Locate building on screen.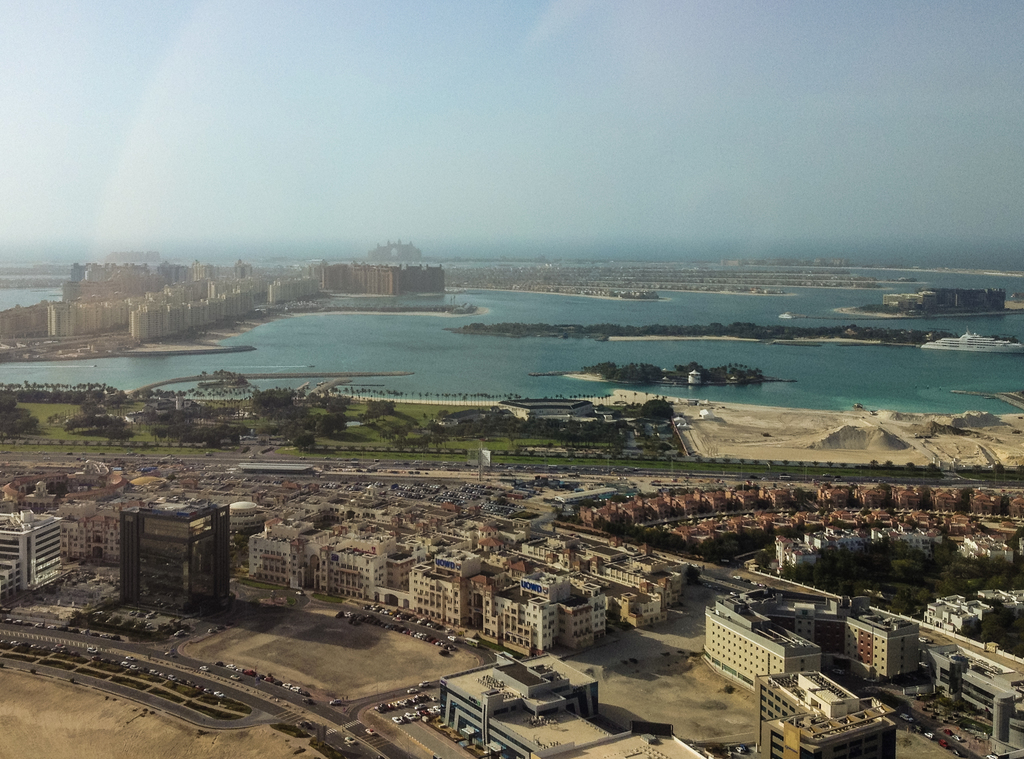
On screen at <box>366,238,424,258</box>.
